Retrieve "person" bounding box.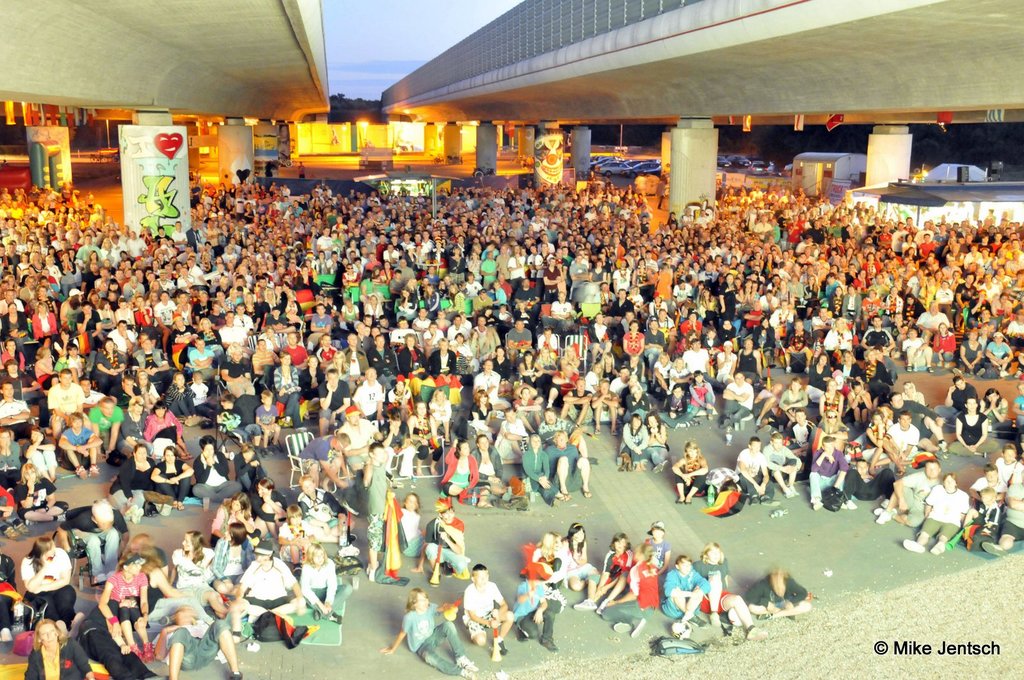
Bounding box: x1=119 y1=395 x2=152 y2=458.
